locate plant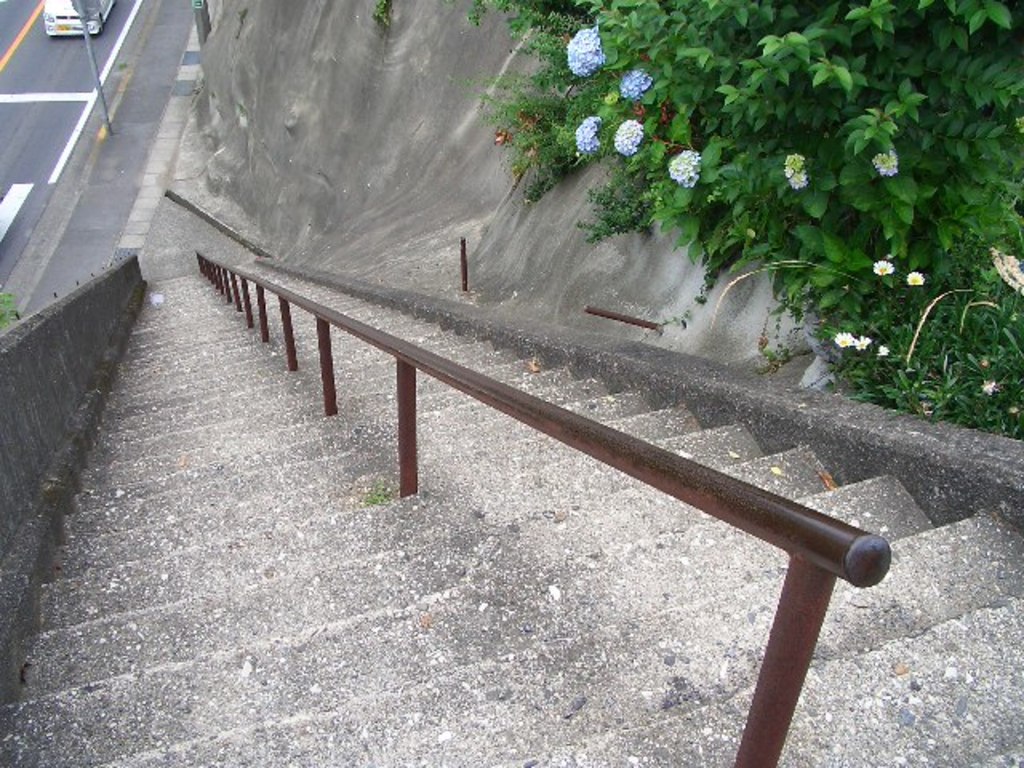
x1=112, y1=59, x2=131, y2=74
